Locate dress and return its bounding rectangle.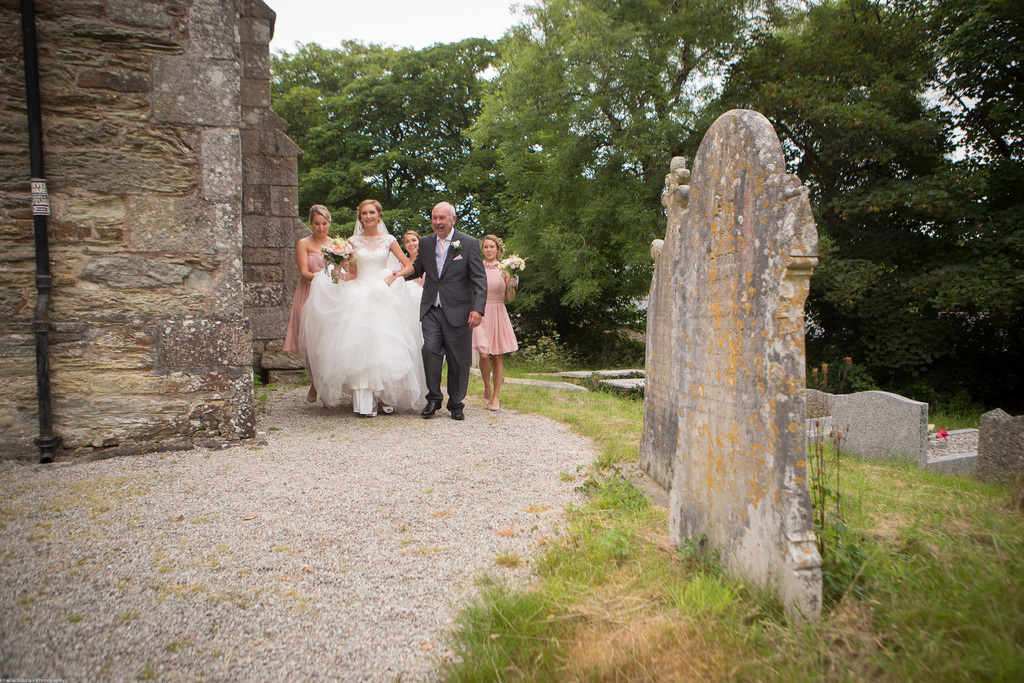
select_region(300, 231, 431, 419).
